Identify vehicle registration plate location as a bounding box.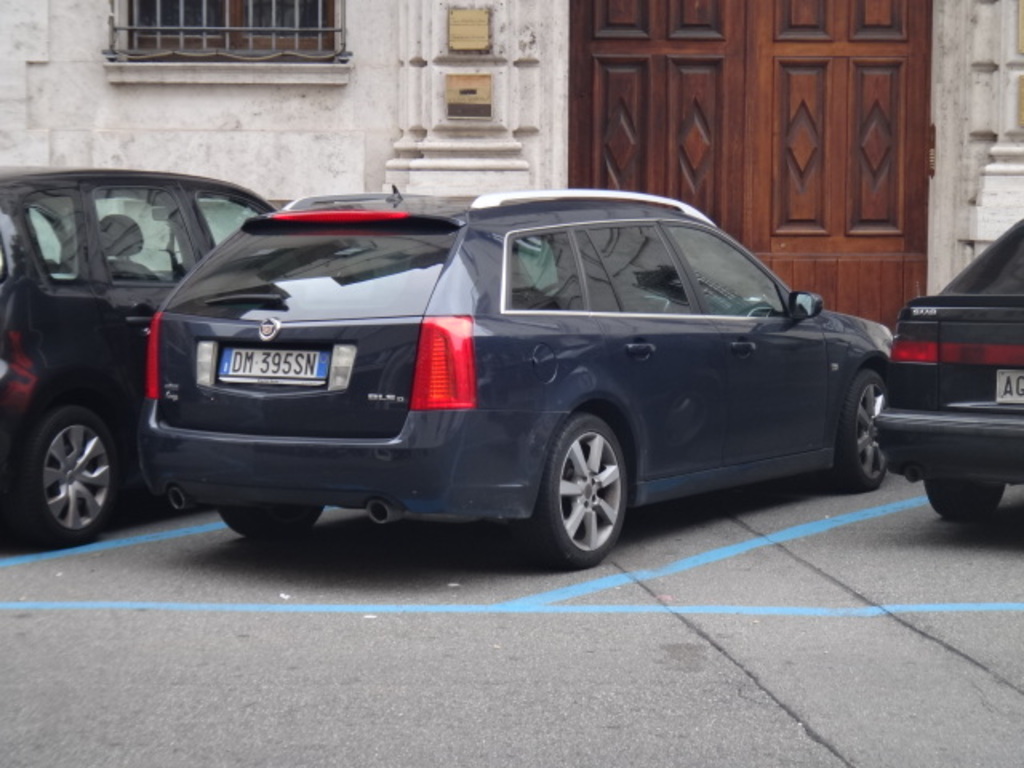
[997, 368, 1022, 405].
